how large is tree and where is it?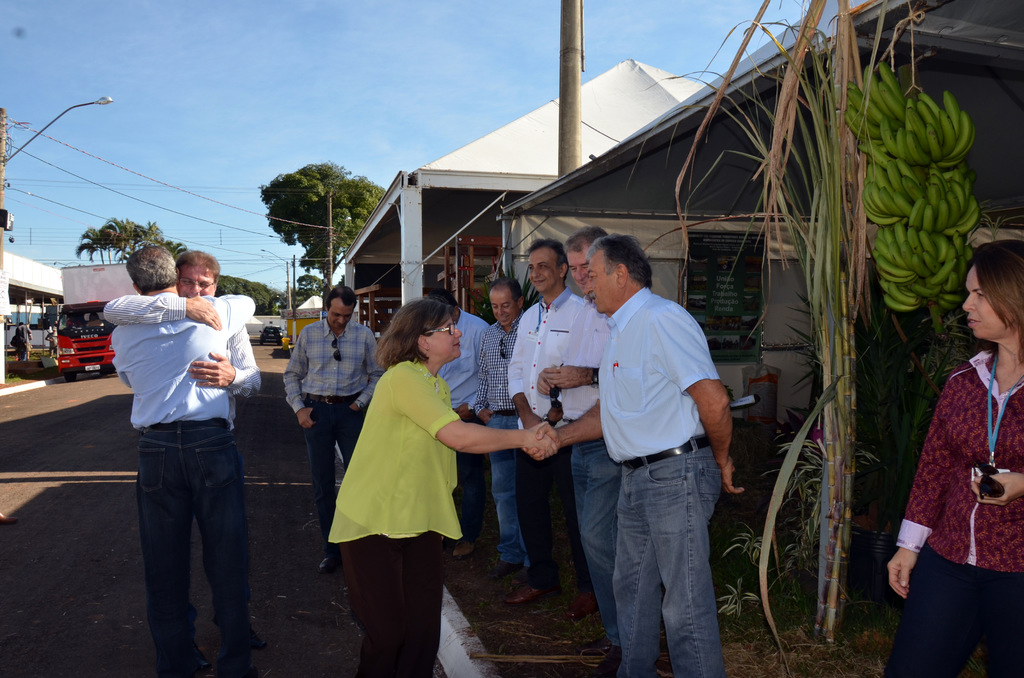
Bounding box: [x1=277, y1=271, x2=347, y2=310].
